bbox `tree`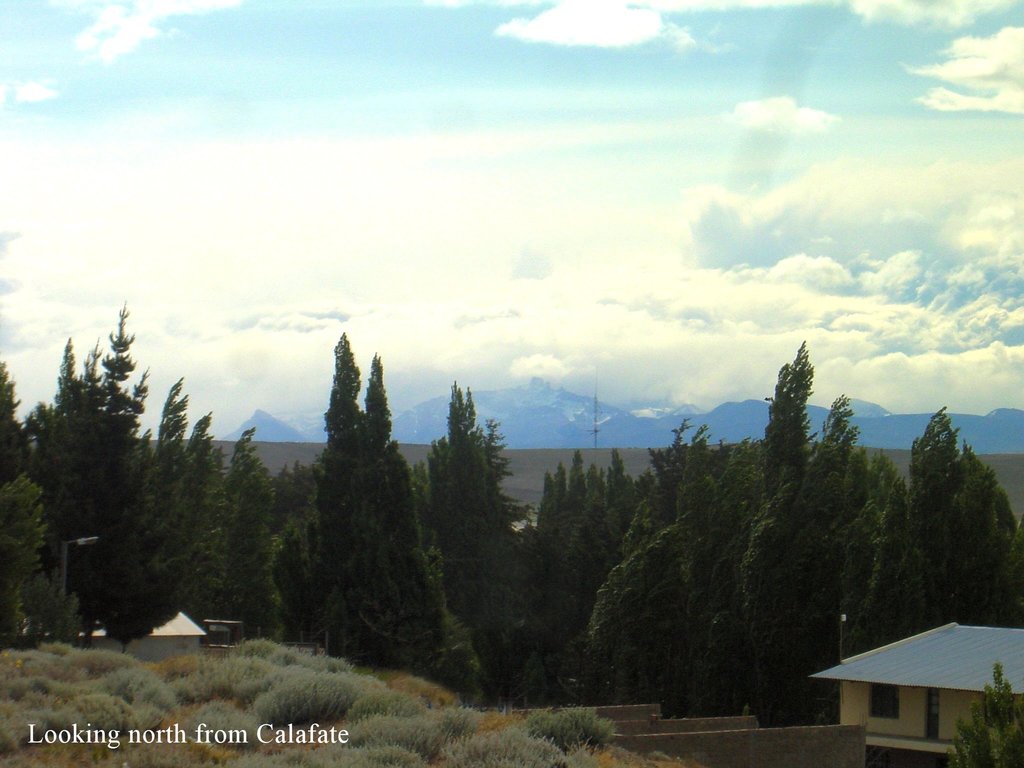
box(635, 405, 782, 631)
